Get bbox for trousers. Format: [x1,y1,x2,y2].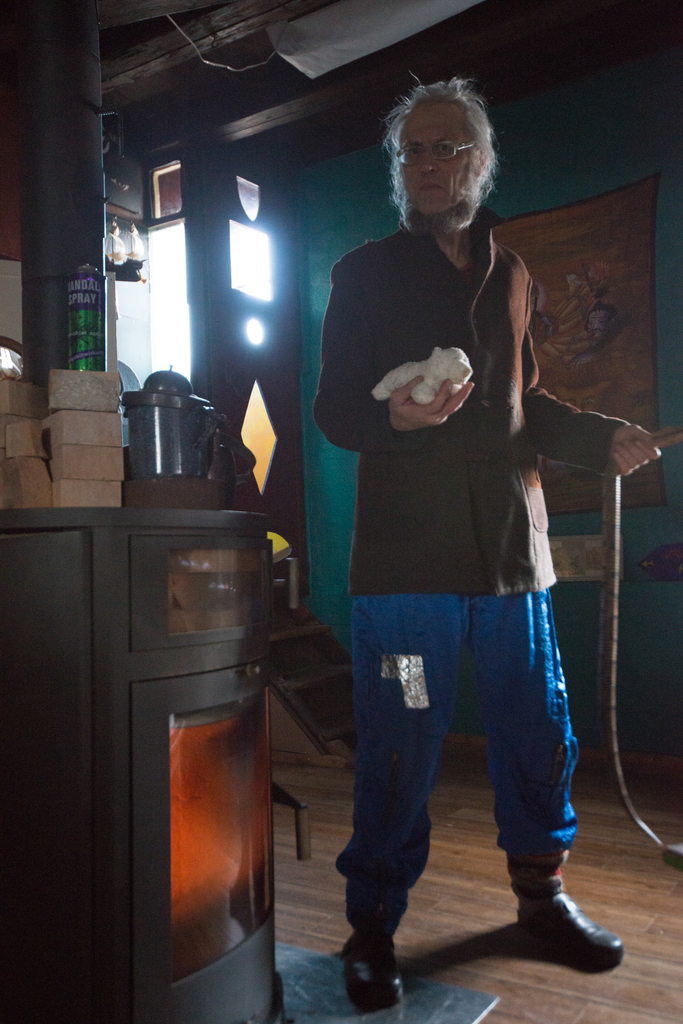
[344,563,586,970].
